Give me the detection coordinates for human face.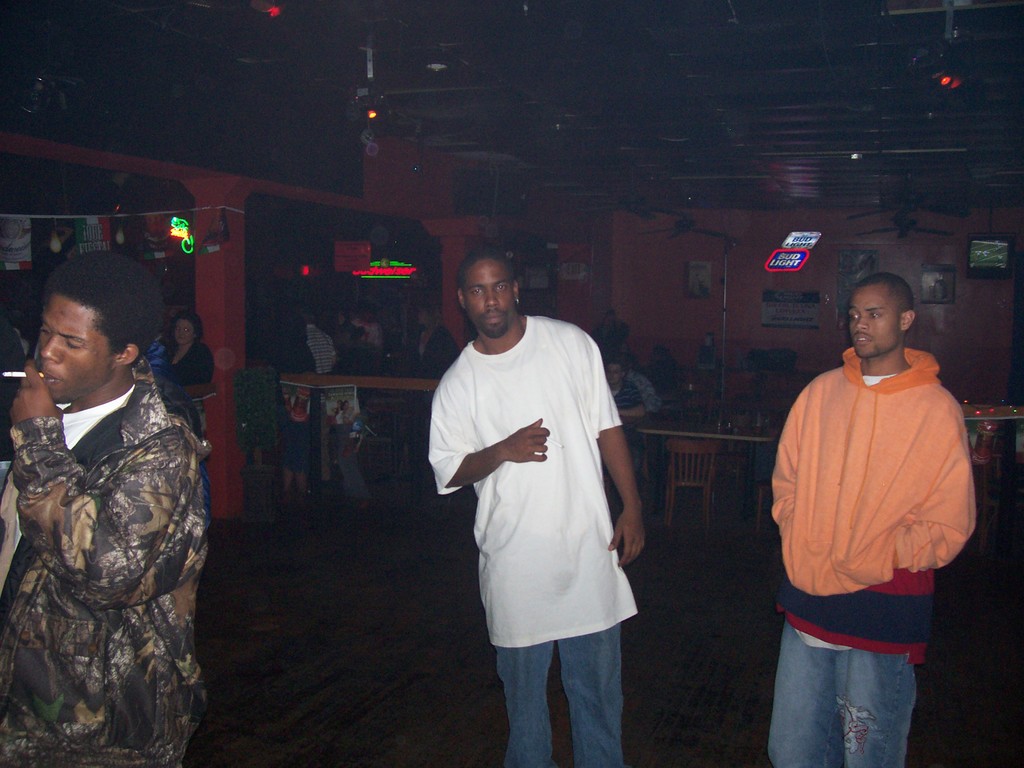
846, 286, 902, 358.
